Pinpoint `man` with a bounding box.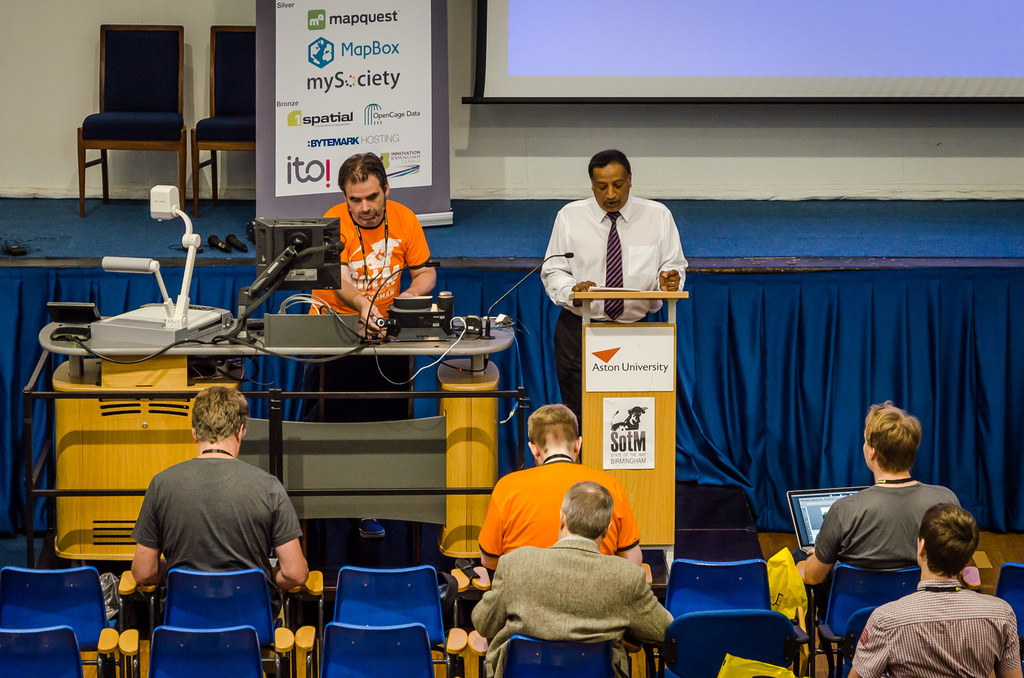
locate(472, 480, 676, 674).
